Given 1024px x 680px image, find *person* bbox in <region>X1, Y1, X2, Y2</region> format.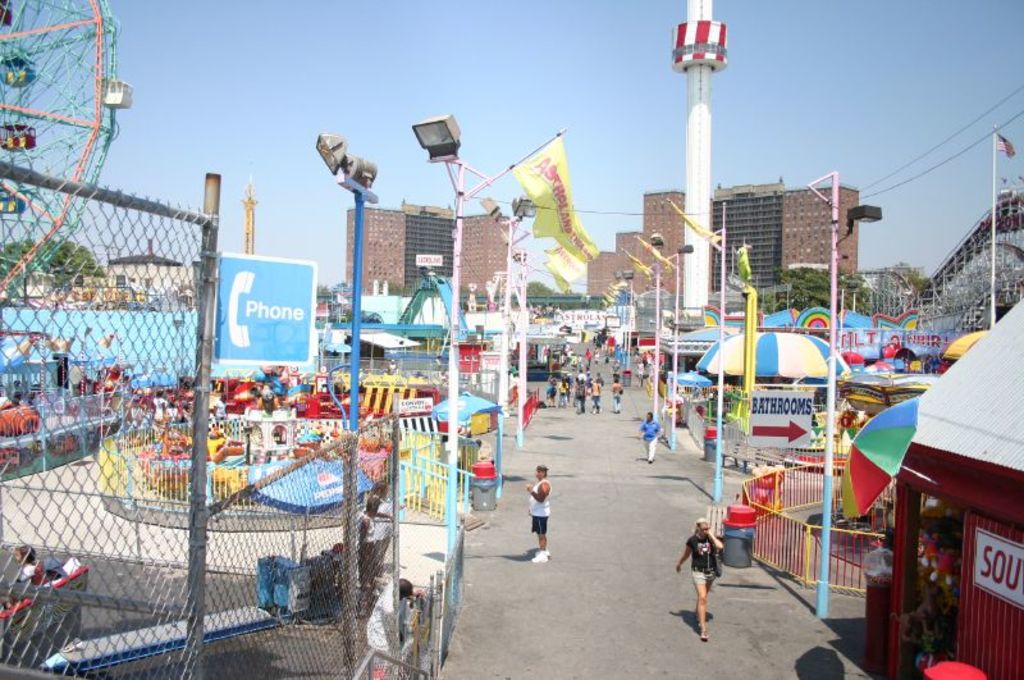
<region>557, 376, 567, 411</region>.
